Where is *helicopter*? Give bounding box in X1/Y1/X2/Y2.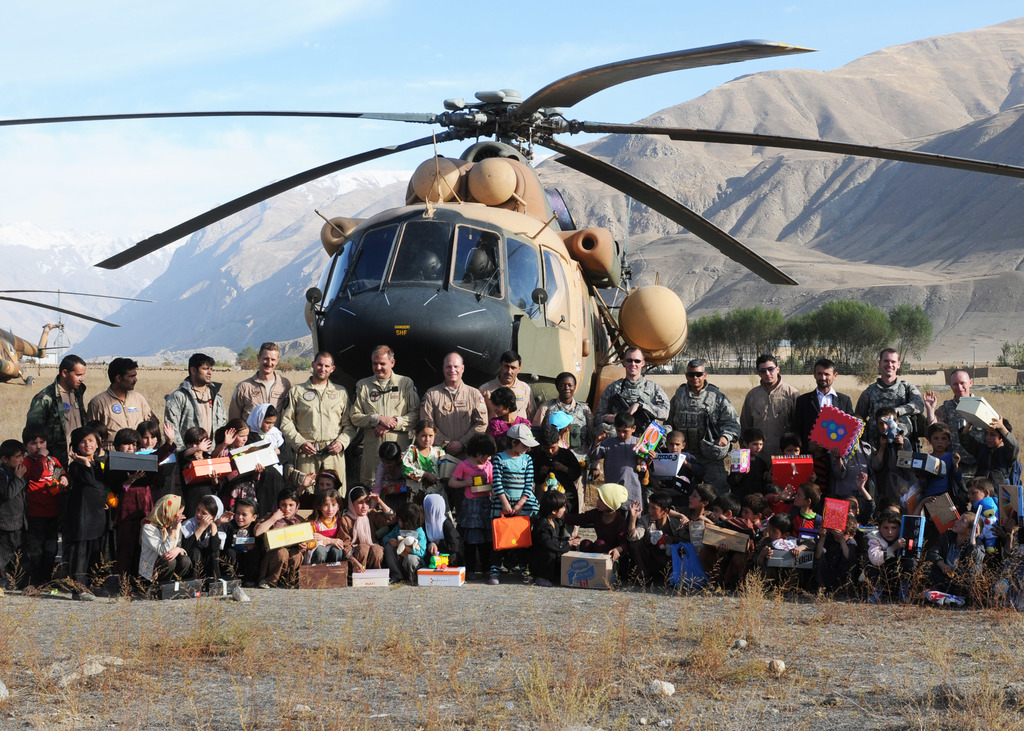
5/4/1002/469.
